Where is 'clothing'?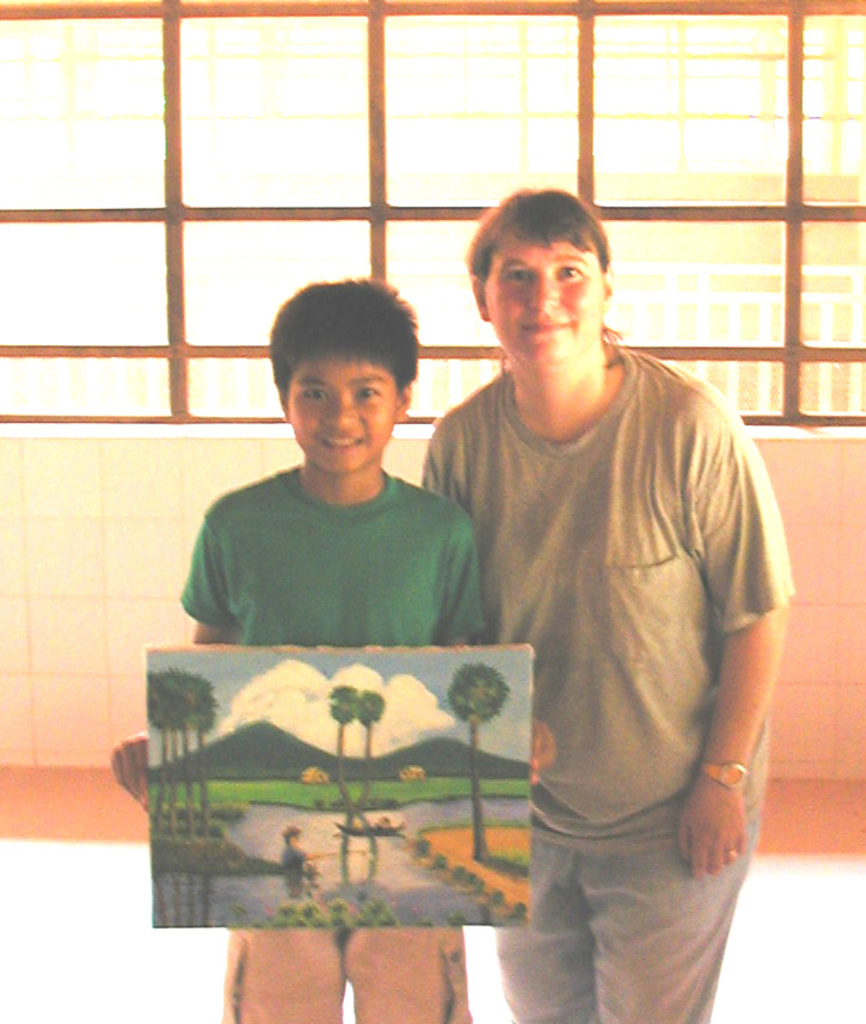
left=174, top=462, right=481, bottom=1023.
